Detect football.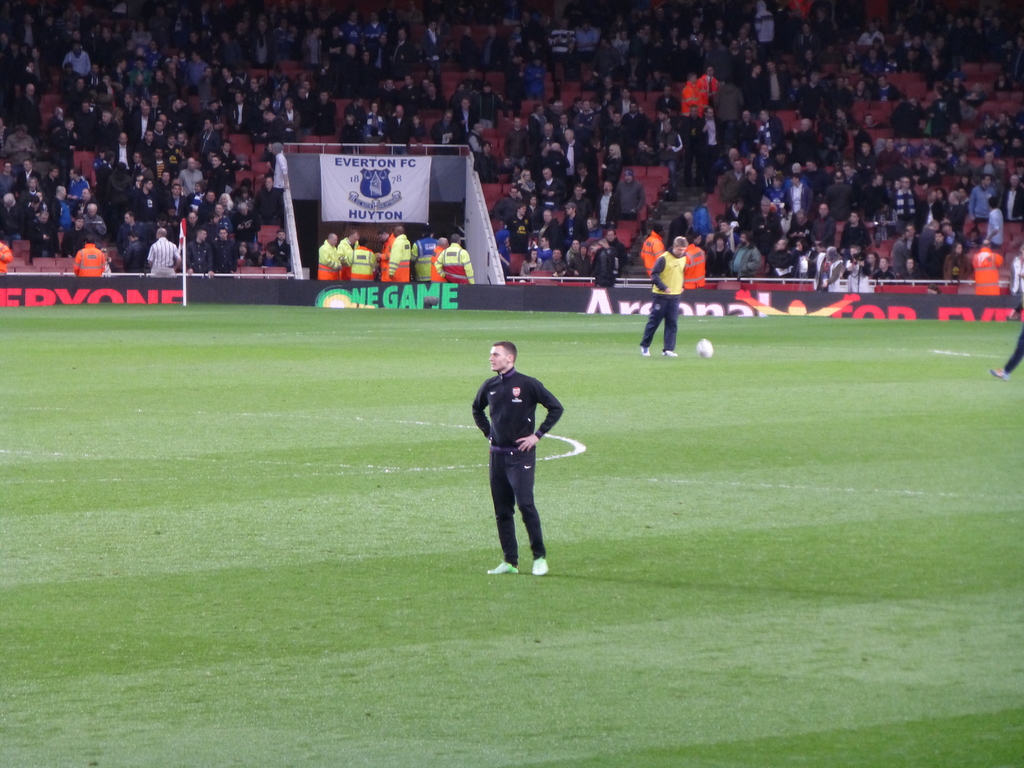
Detected at [692,339,717,359].
